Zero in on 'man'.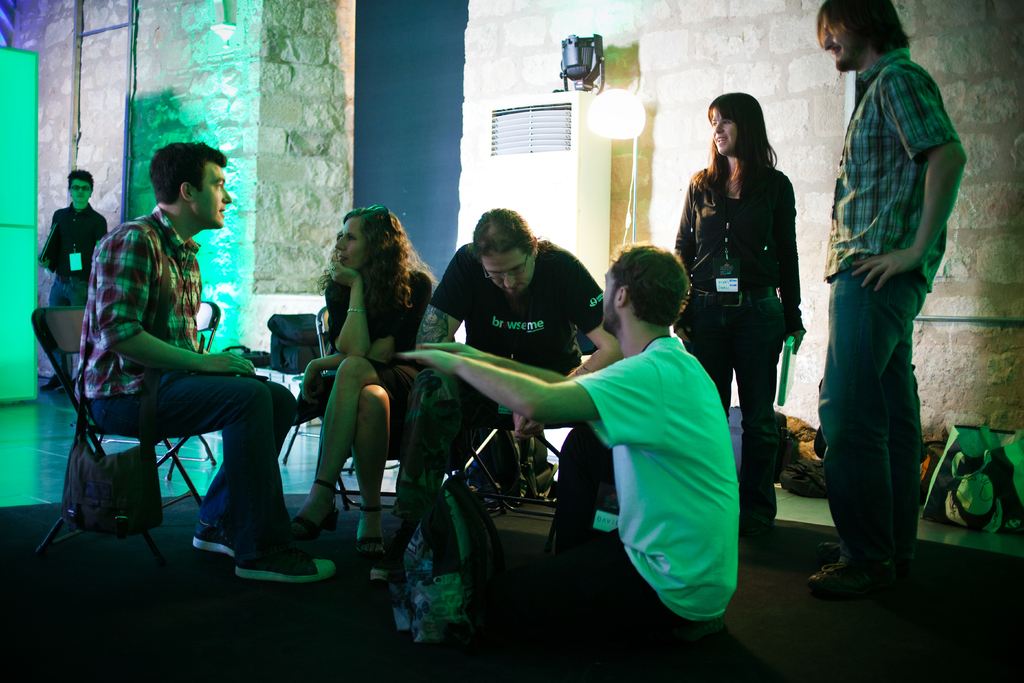
Zeroed in: locate(414, 201, 623, 554).
